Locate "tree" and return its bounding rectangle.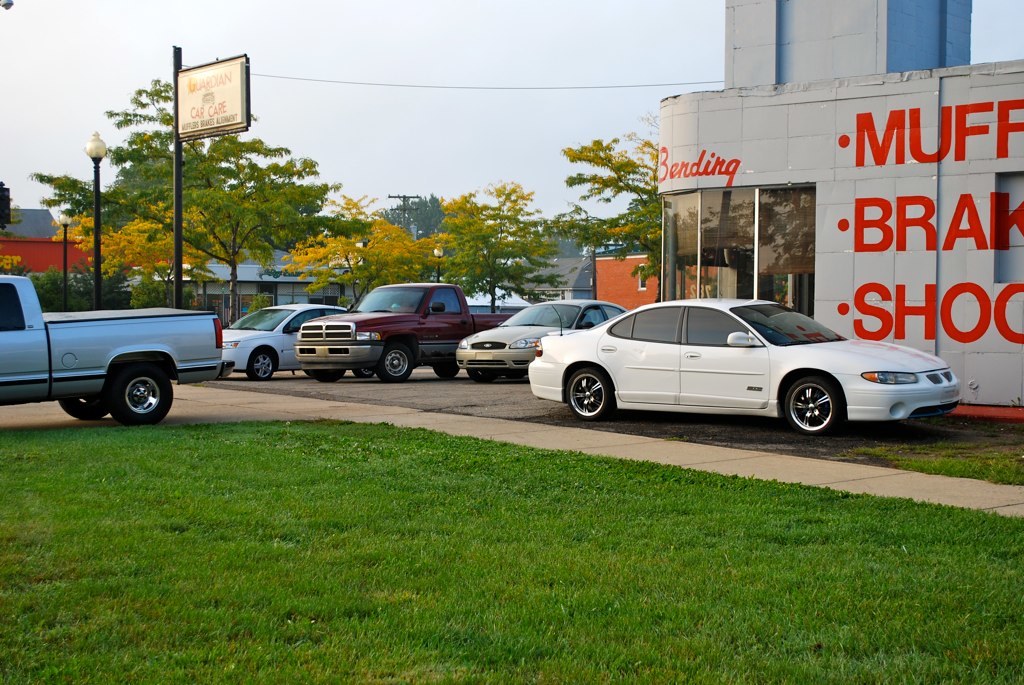
<region>553, 136, 661, 297</region>.
